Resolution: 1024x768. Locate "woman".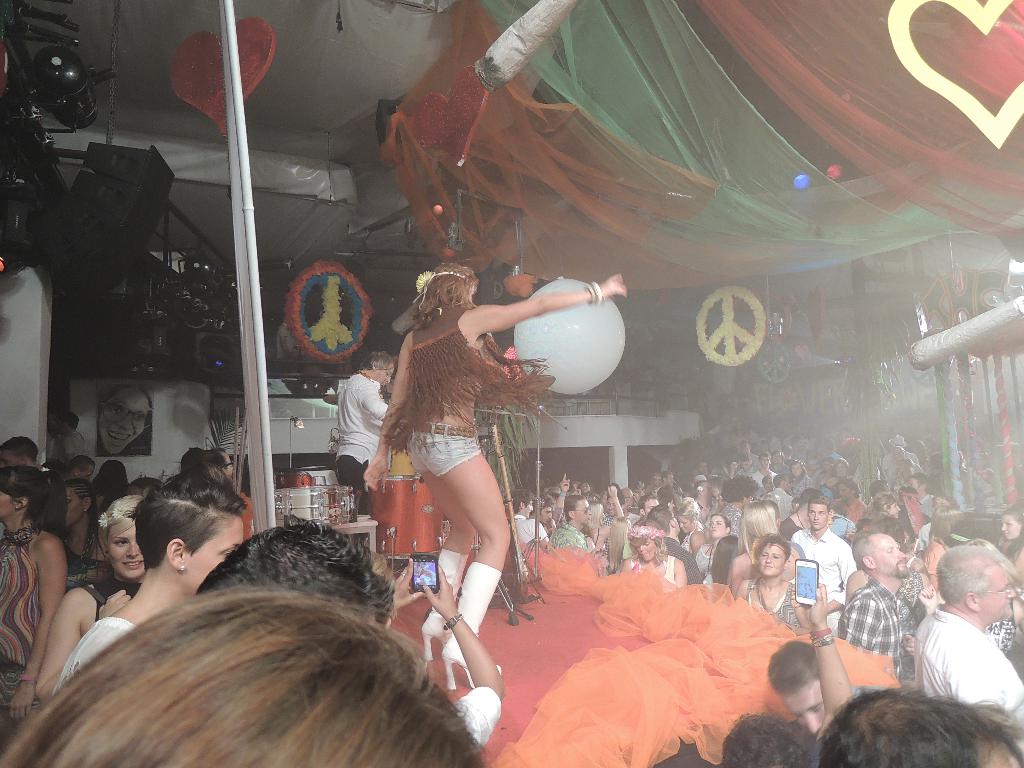
select_region(690, 515, 730, 579).
